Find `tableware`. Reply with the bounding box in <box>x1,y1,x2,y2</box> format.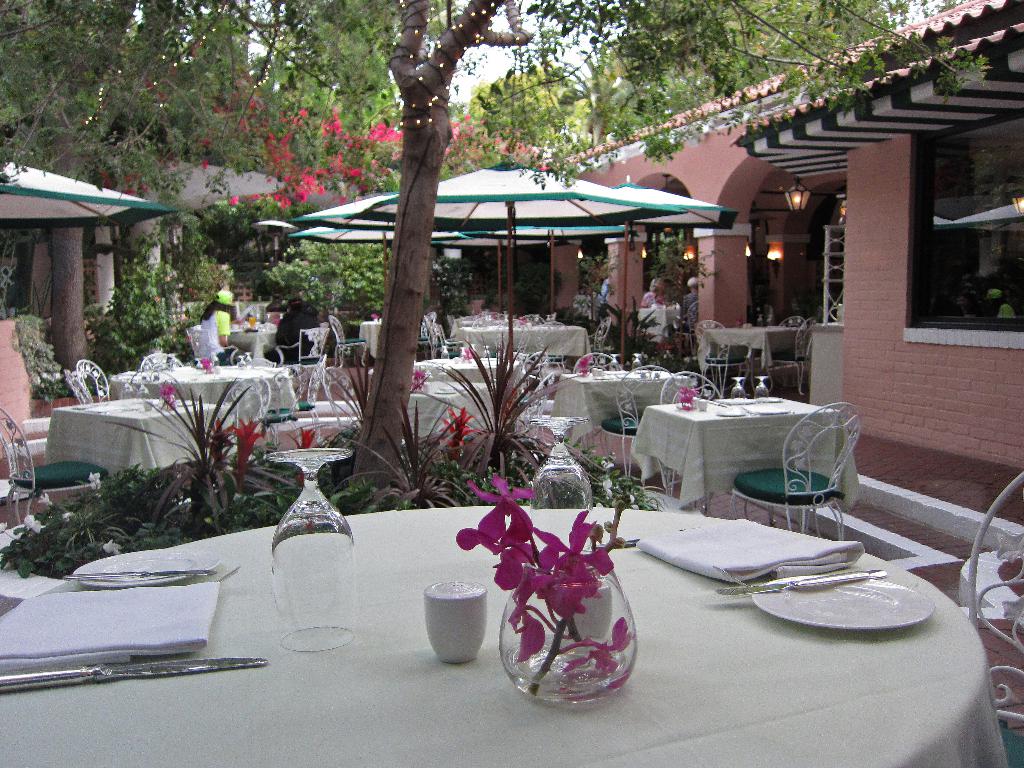
<box>749,572,935,632</box>.
